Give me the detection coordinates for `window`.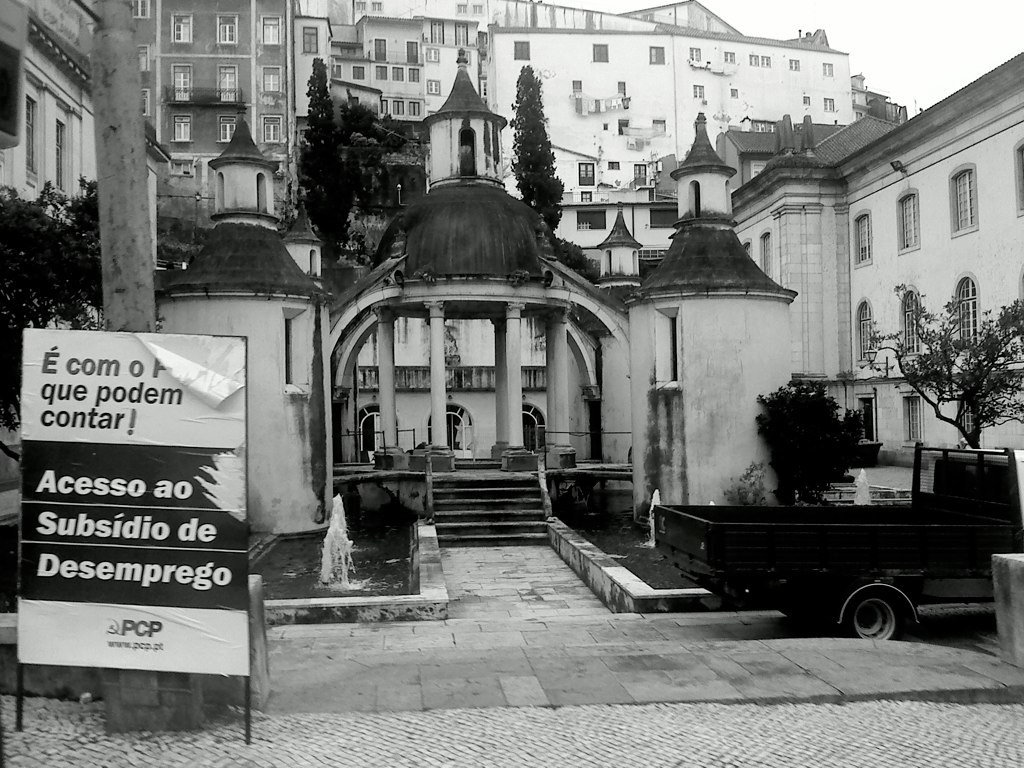
l=259, t=63, r=282, b=96.
